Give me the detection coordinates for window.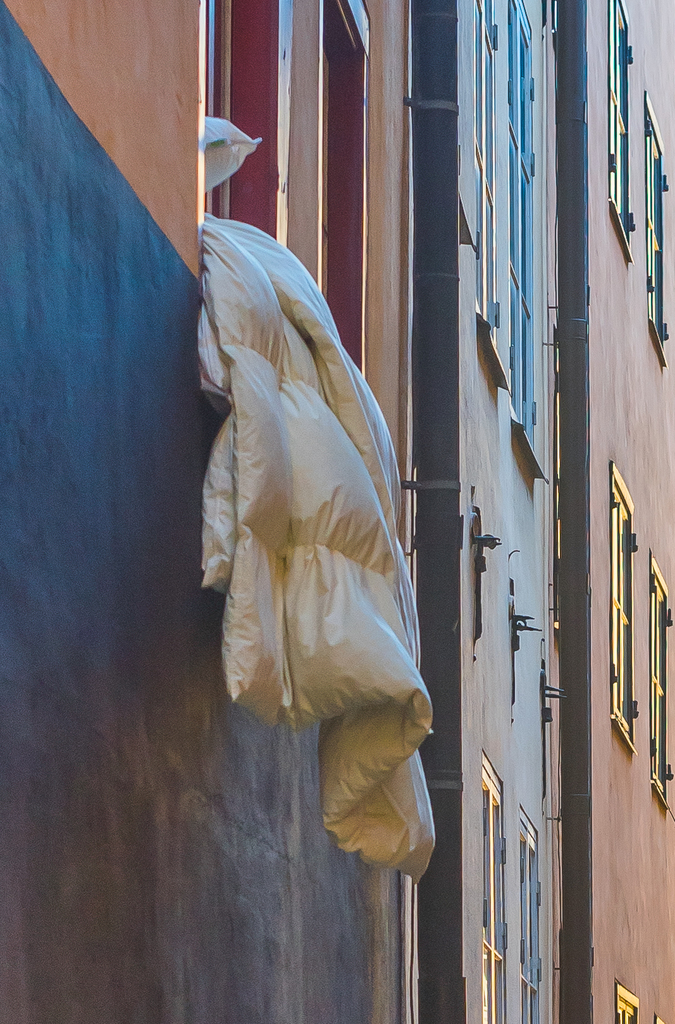
select_region(599, 455, 642, 753).
